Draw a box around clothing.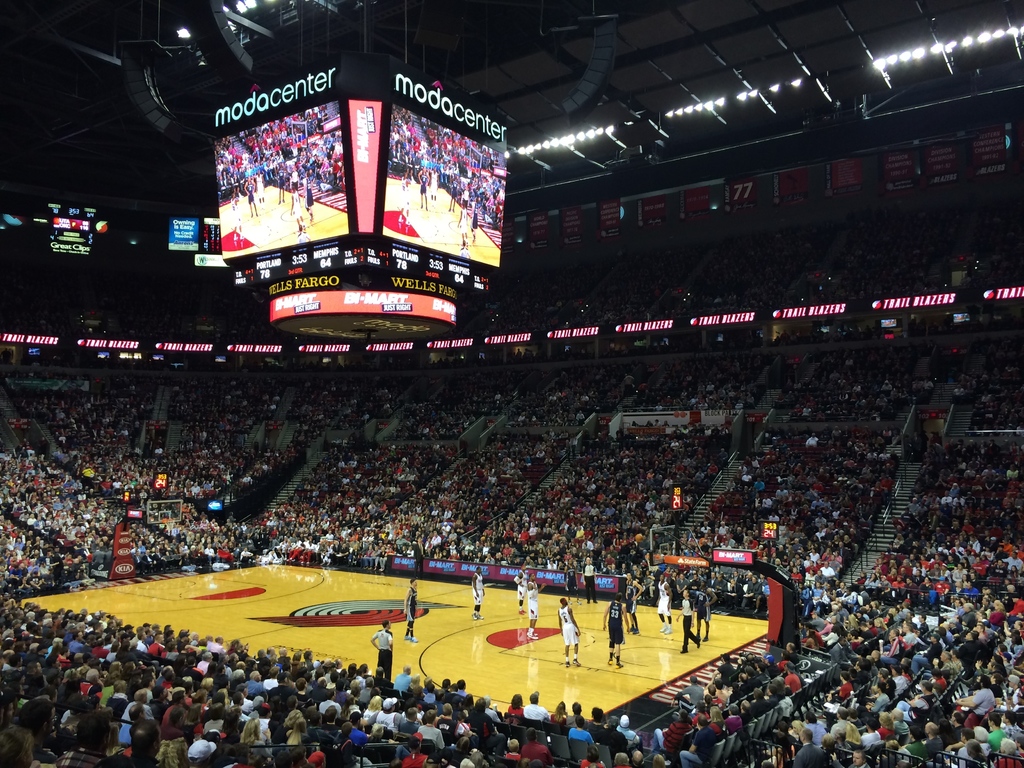
(371, 627, 394, 675).
